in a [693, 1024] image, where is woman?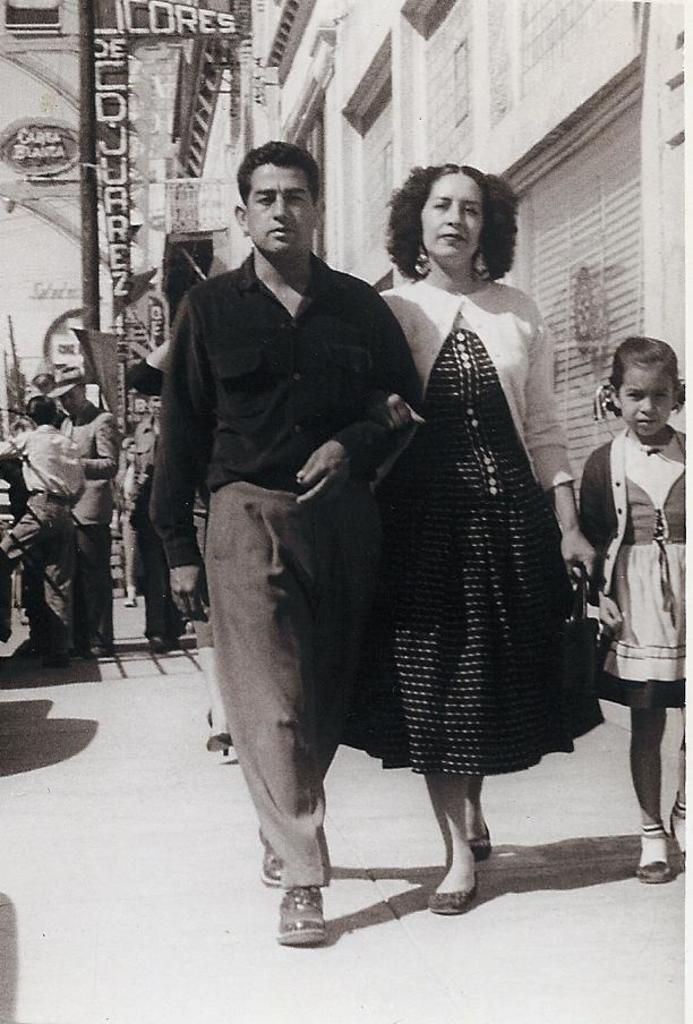
pyautogui.locateOnScreen(373, 160, 607, 924).
